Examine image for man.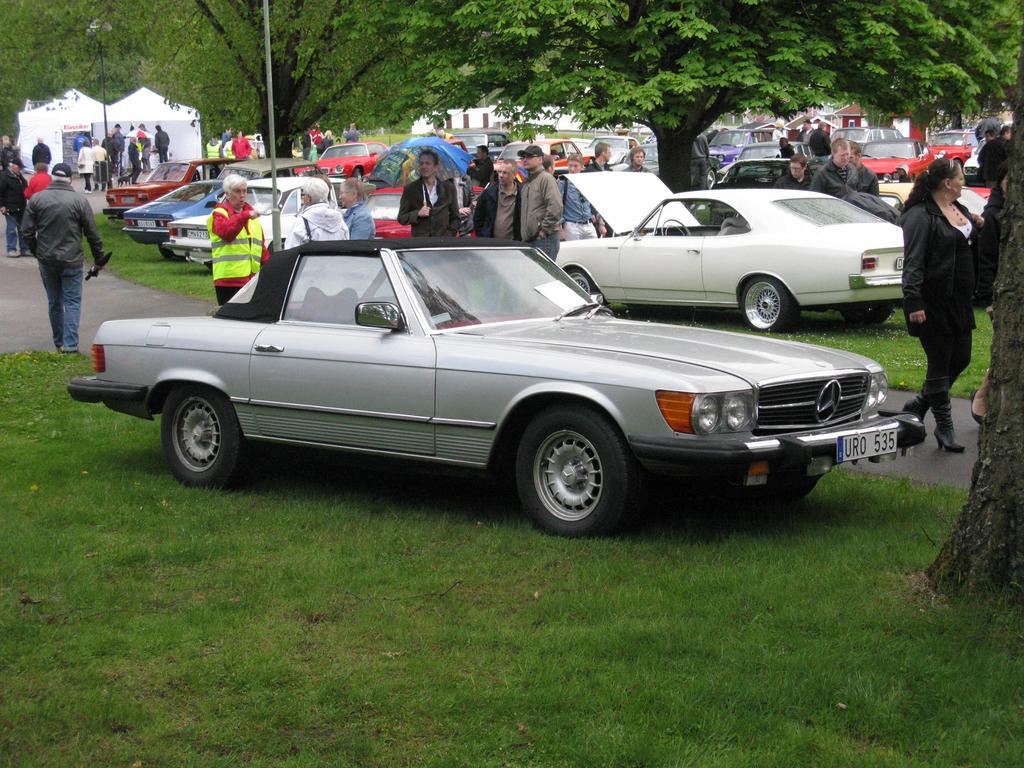
Examination result: (left=820, top=135, right=858, bottom=206).
